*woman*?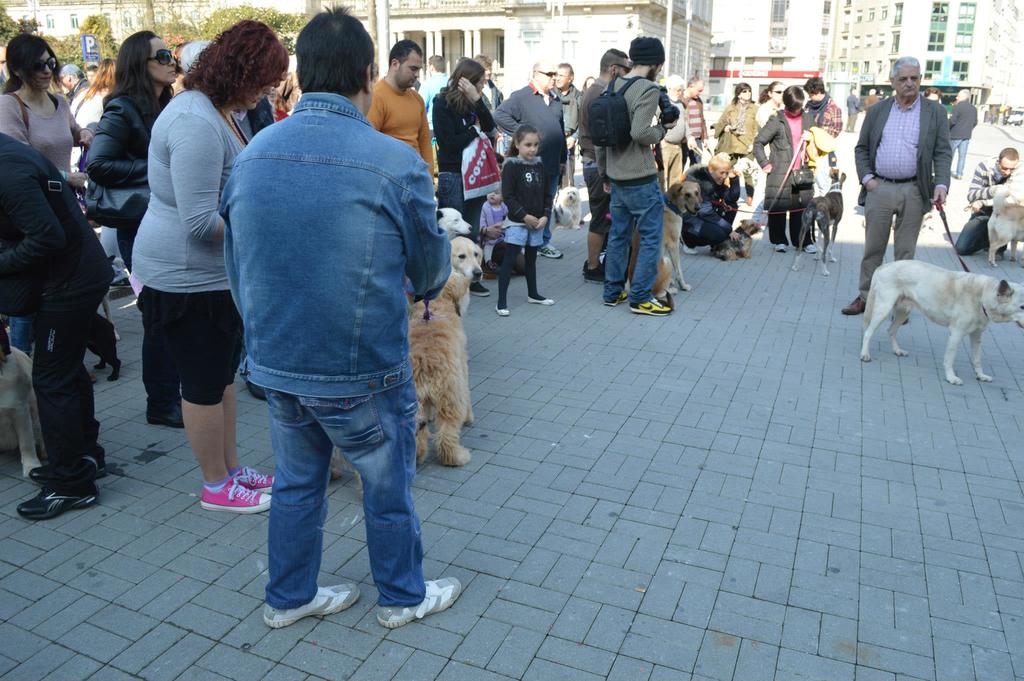
bbox(84, 29, 188, 433)
